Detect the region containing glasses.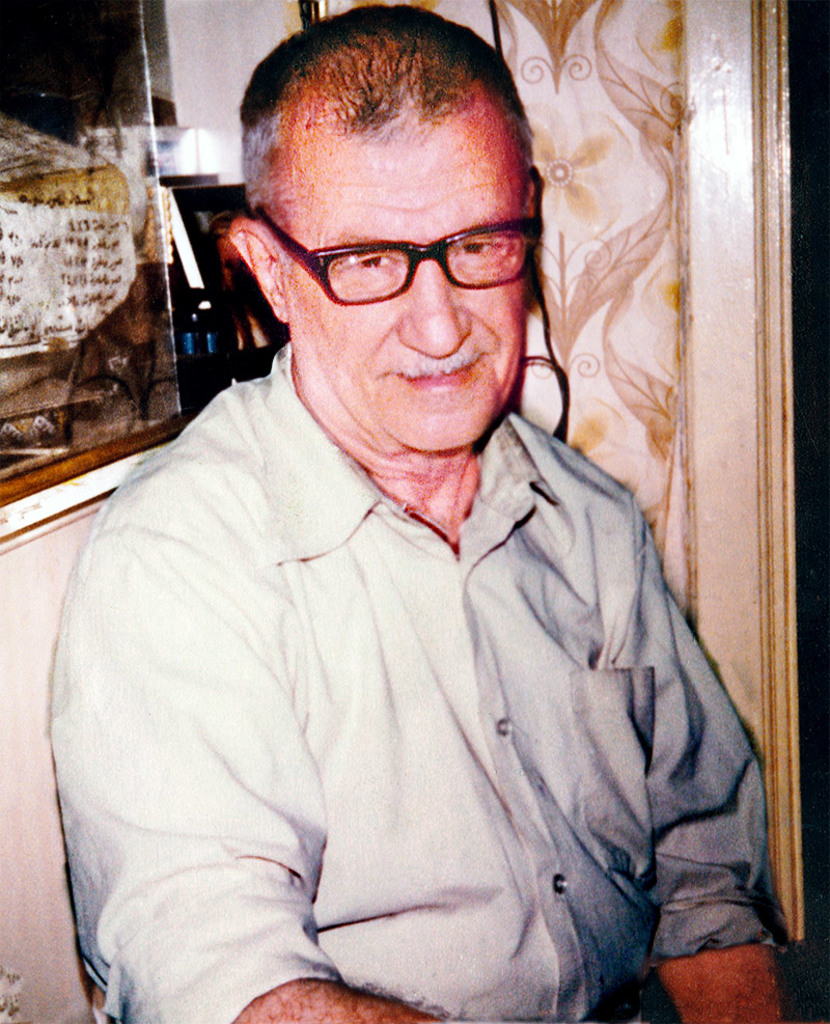
(249,198,543,294).
